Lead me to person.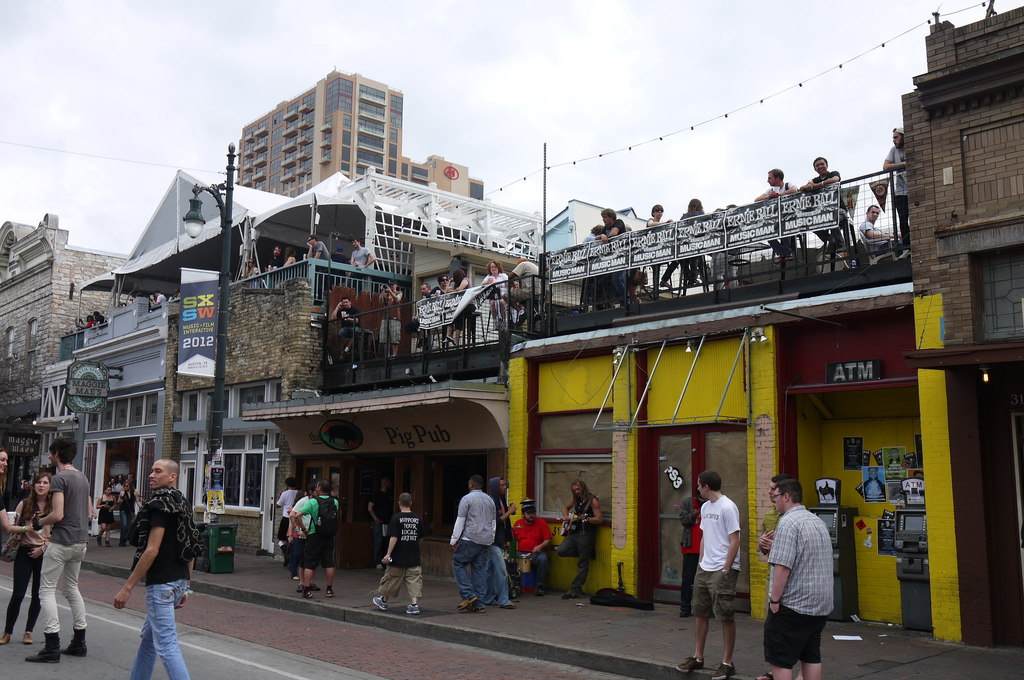
Lead to [left=649, top=207, right=685, bottom=282].
